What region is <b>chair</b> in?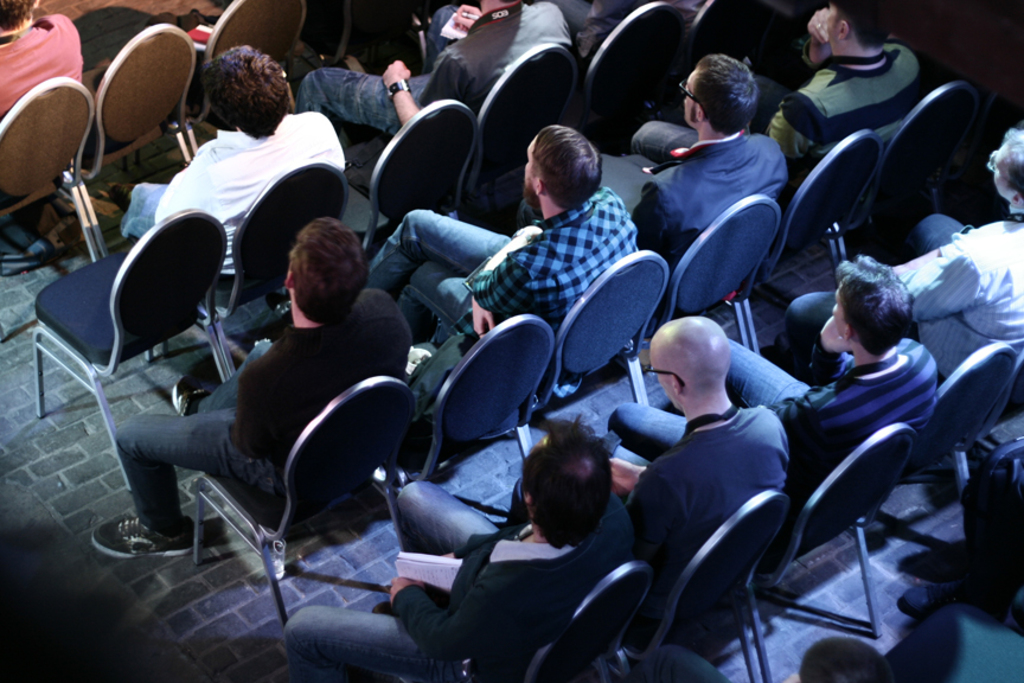
(left=76, top=23, right=200, bottom=260).
